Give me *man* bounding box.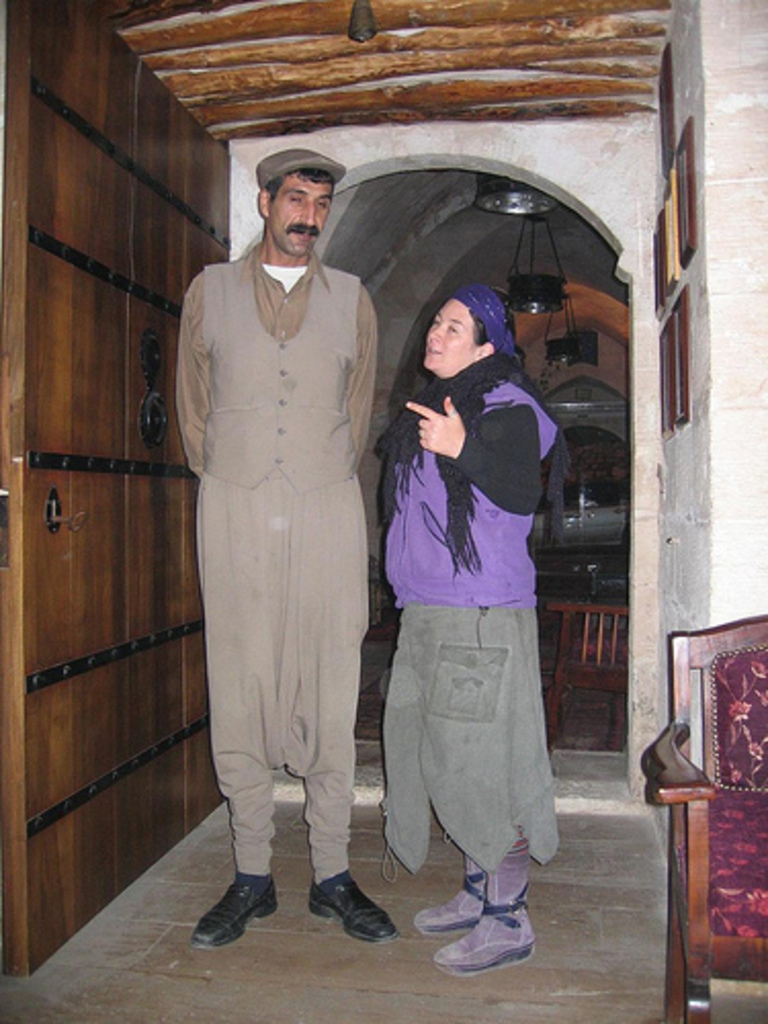
x1=166, y1=133, x2=418, y2=965.
